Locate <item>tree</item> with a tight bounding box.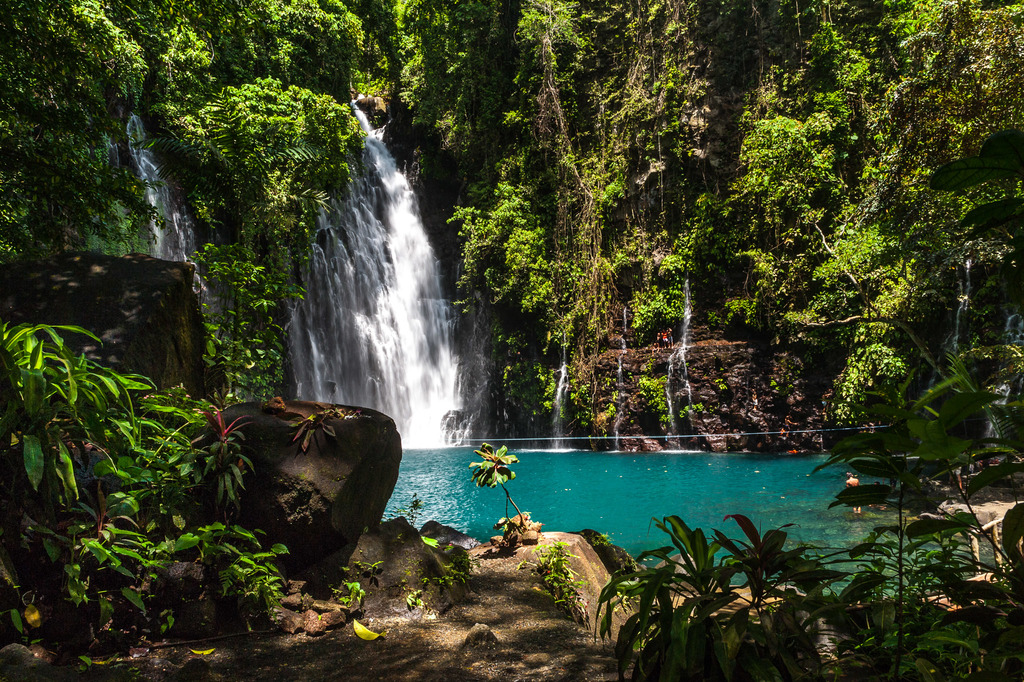
471 442 531 535.
